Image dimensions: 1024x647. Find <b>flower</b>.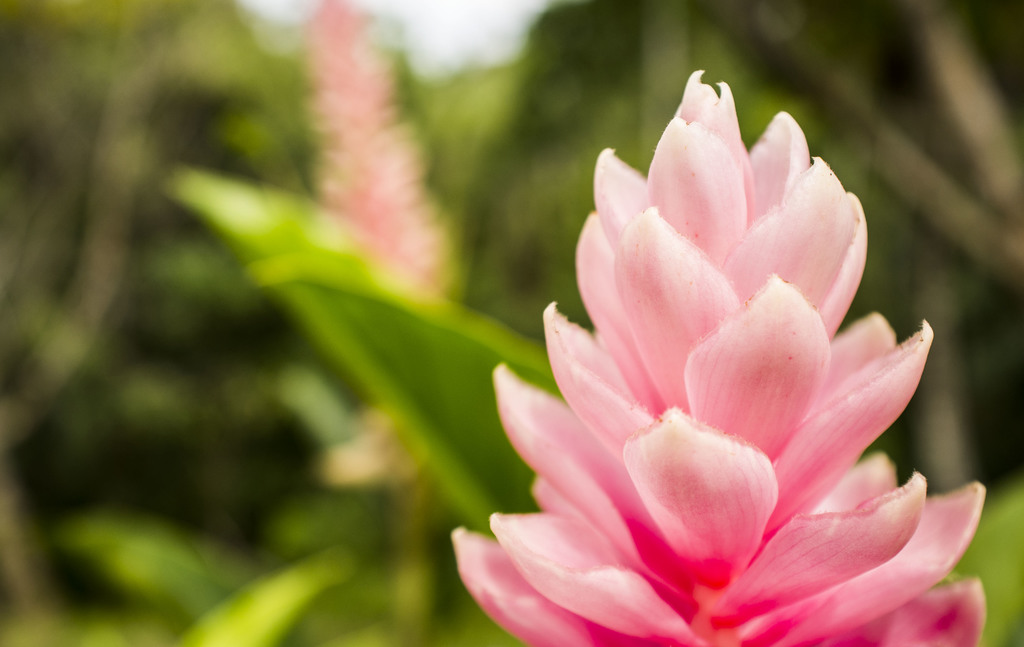
left=459, top=70, right=972, bottom=646.
